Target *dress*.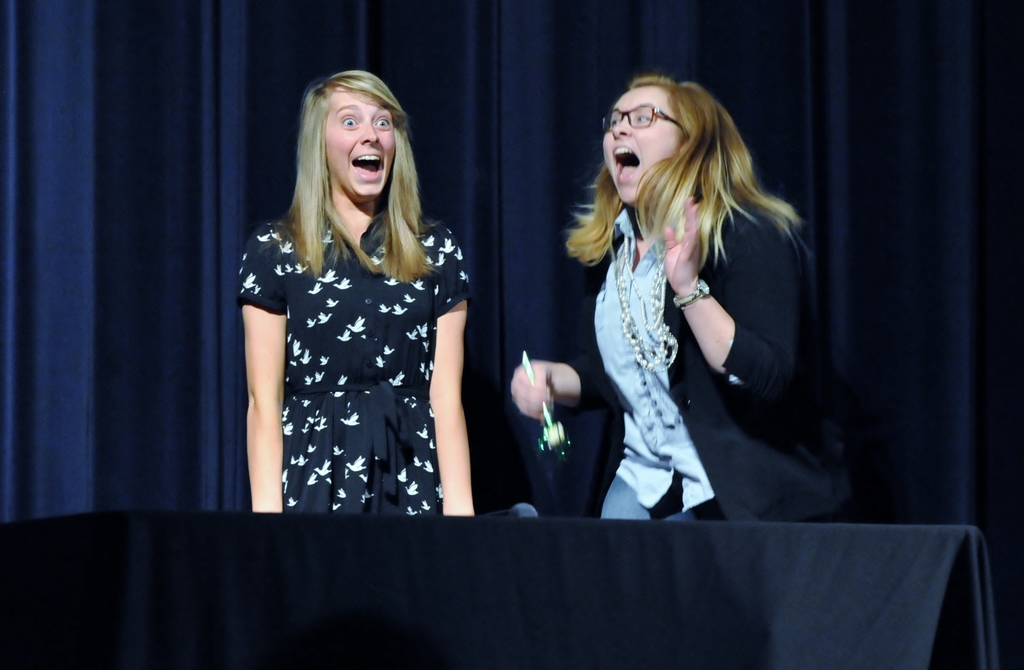
Target region: region(236, 207, 472, 513).
